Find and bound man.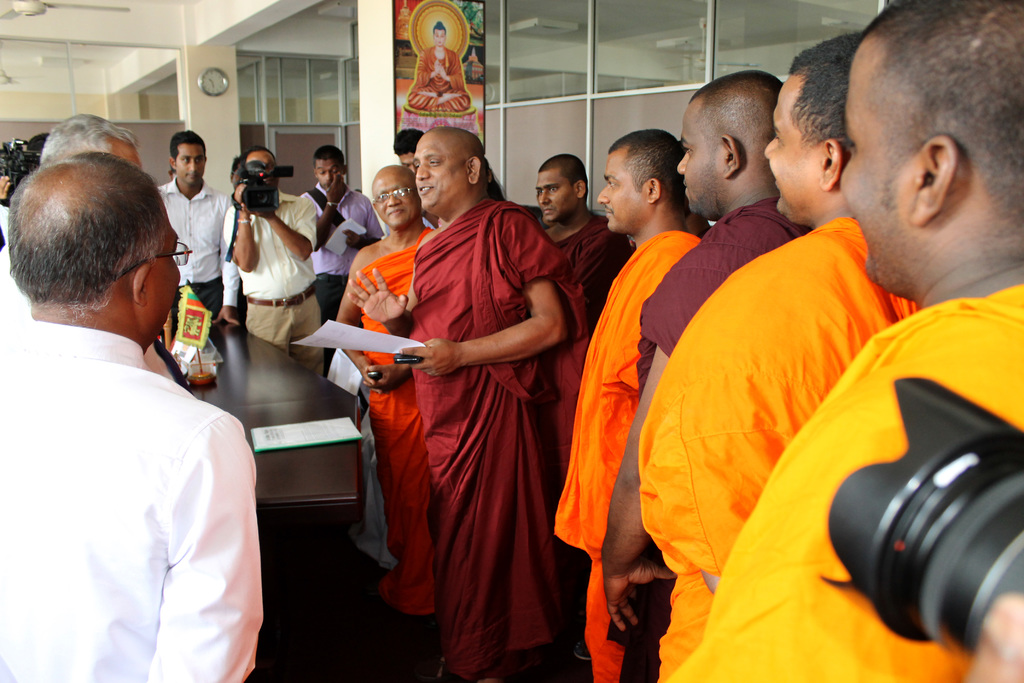
Bound: detection(332, 162, 441, 641).
